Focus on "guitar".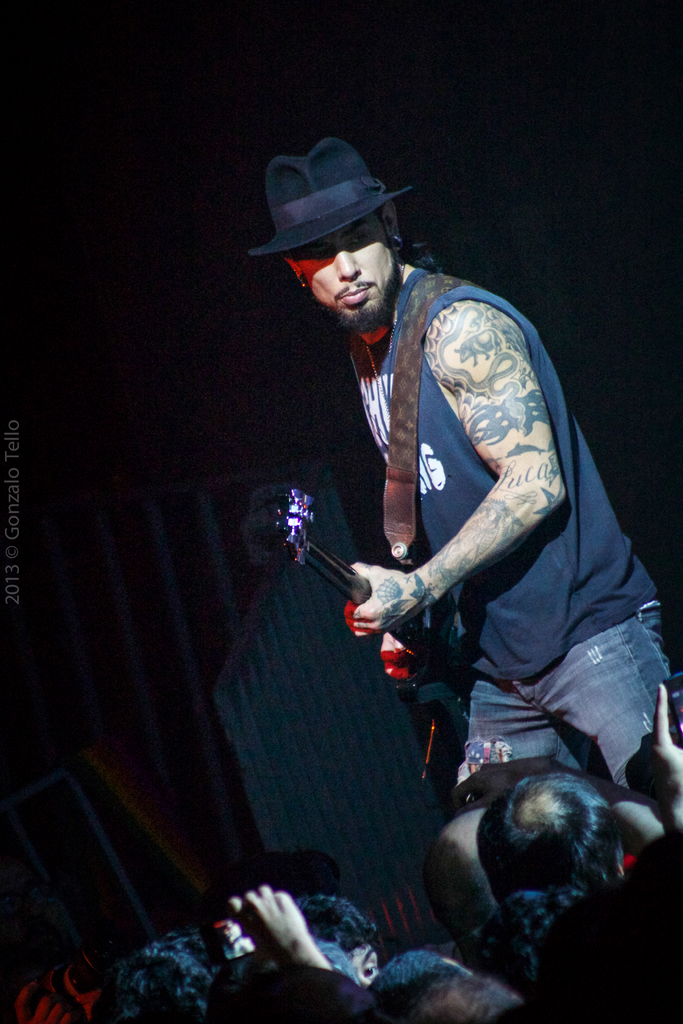
Focused at BBox(227, 420, 556, 768).
